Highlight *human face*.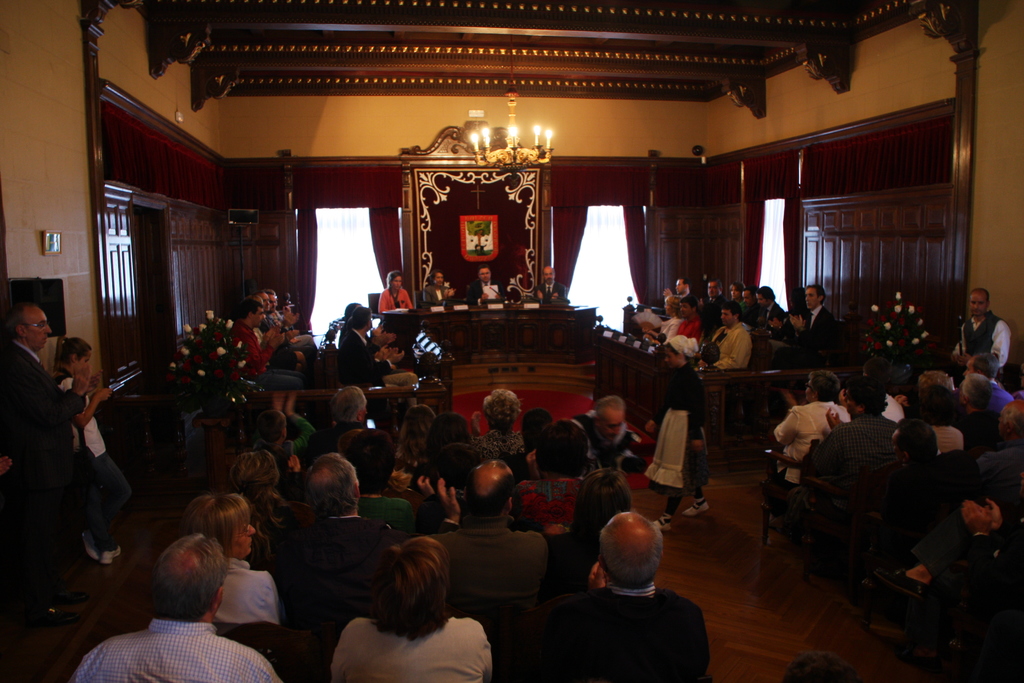
Highlighted region: select_region(434, 271, 442, 284).
